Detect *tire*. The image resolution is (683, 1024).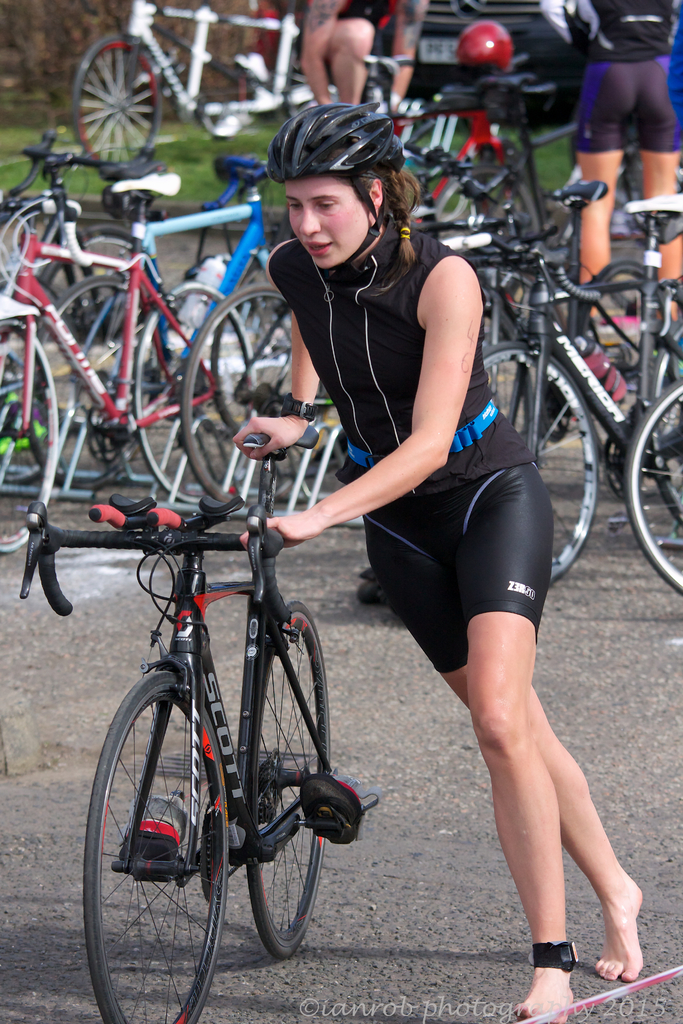
{"left": 481, "top": 342, "right": 598, "bottom": 584}.
